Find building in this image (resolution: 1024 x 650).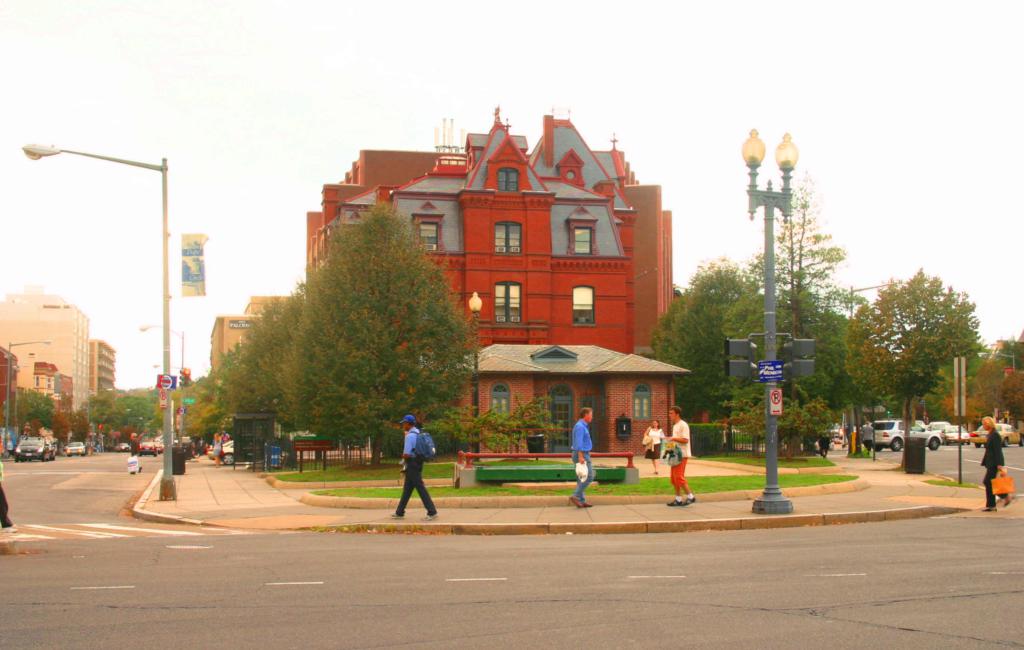
bbox=(209, 296, 295, 392).
